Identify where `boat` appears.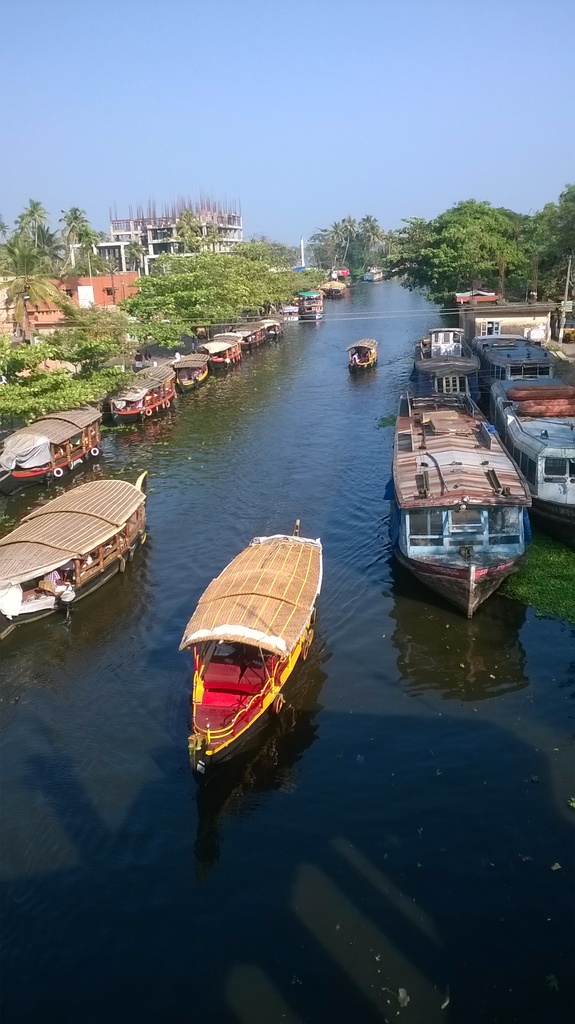
Appears at select_region(169, 351, 213, 391).
